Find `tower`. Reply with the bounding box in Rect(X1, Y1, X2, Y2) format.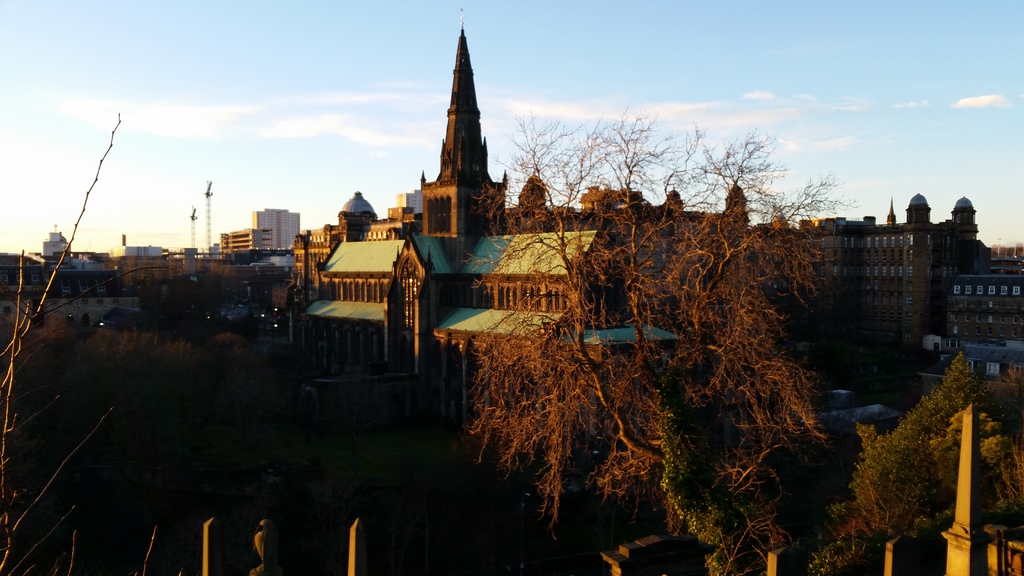
Rect(204, 181, 214, 253).
